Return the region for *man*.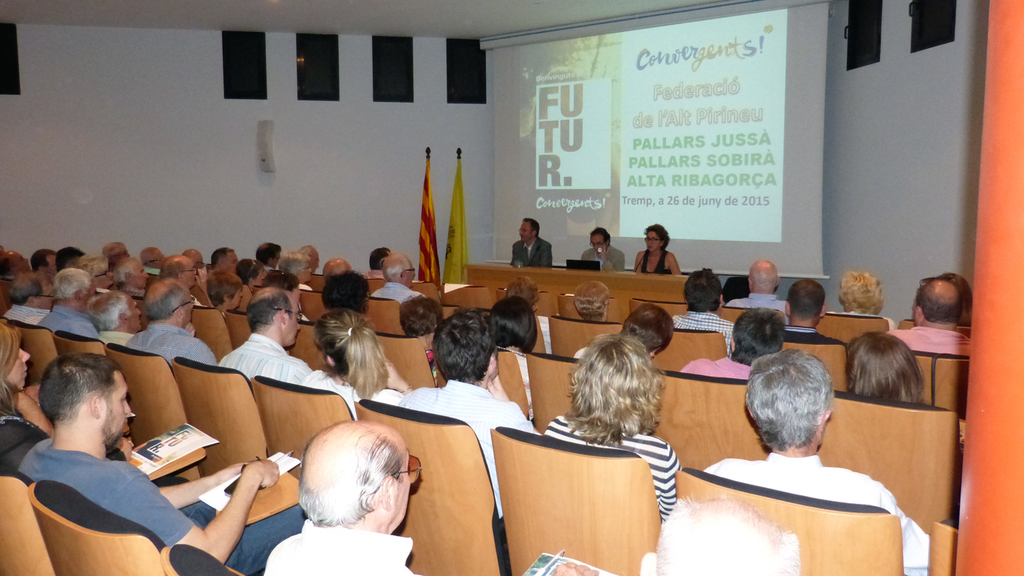
(left=138, top=246, right=158, bottom=270).
